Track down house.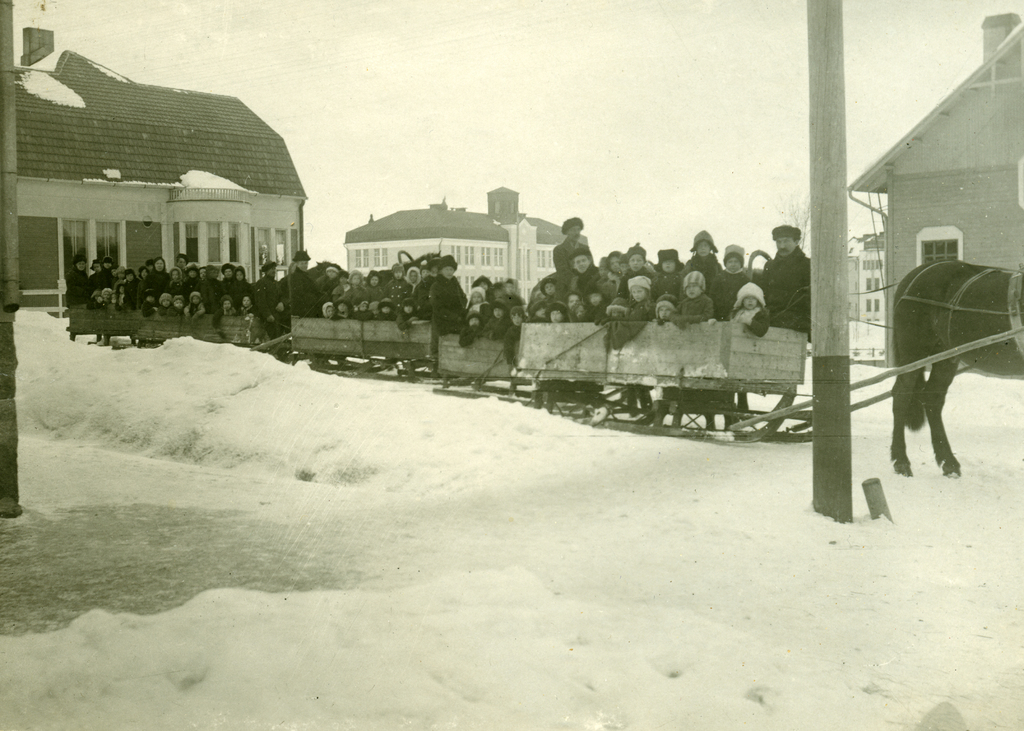
Tracked to rect(15, 22, 353, 341).
